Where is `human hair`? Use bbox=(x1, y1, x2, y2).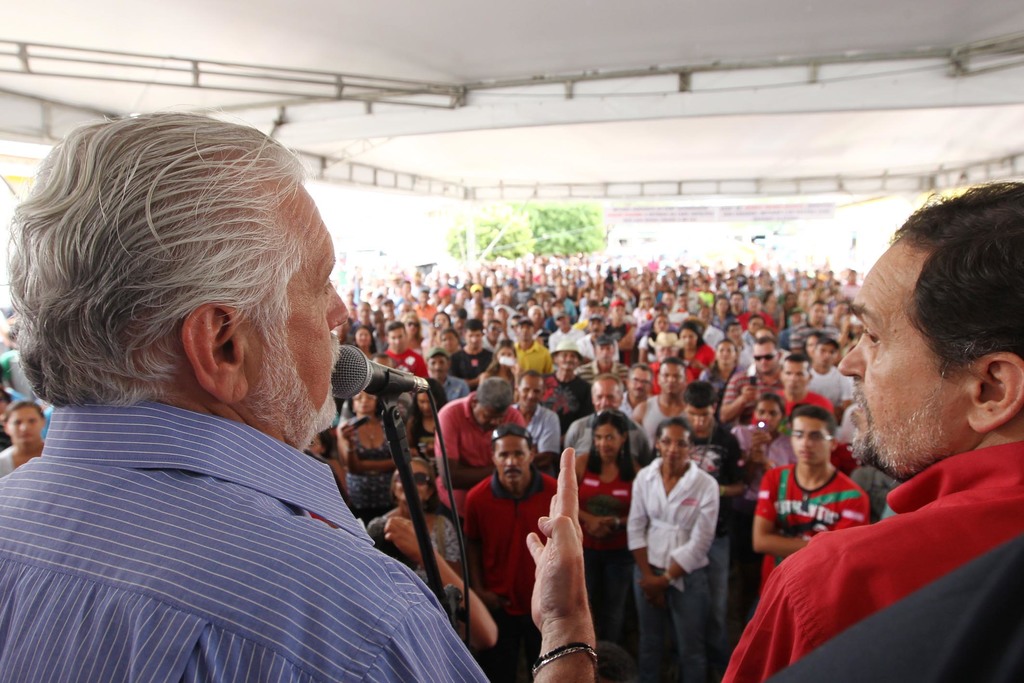
bbox=(586, 413, 635, 484).
